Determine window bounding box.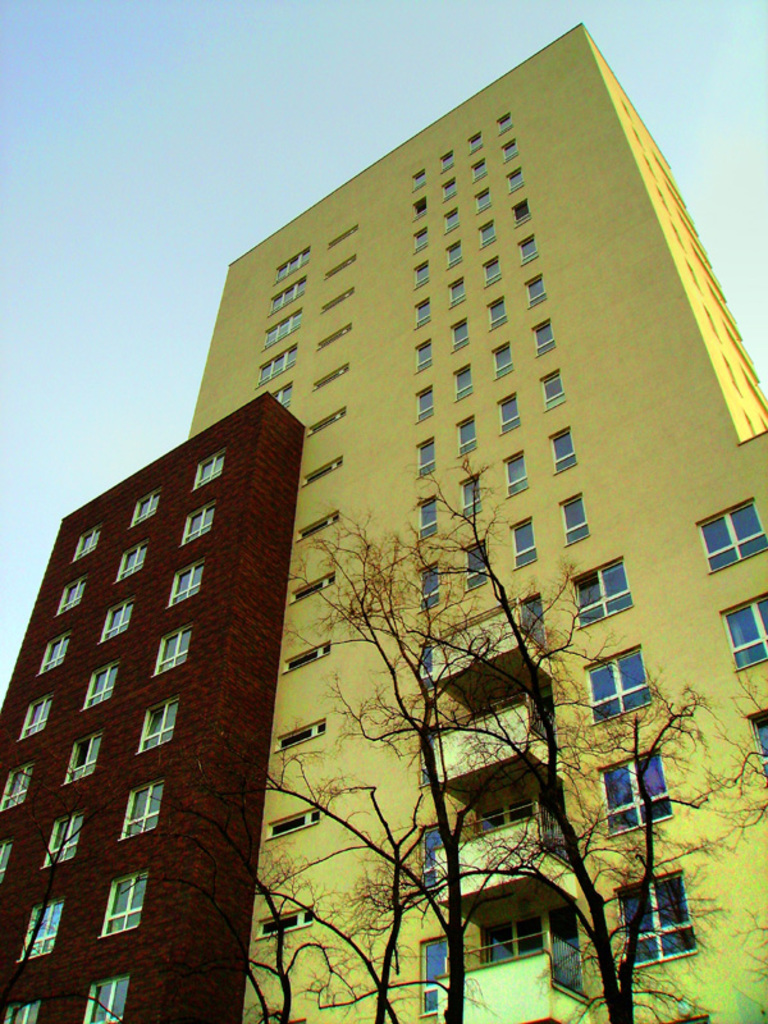
Determined: <box>504,136,515,164</box>.
